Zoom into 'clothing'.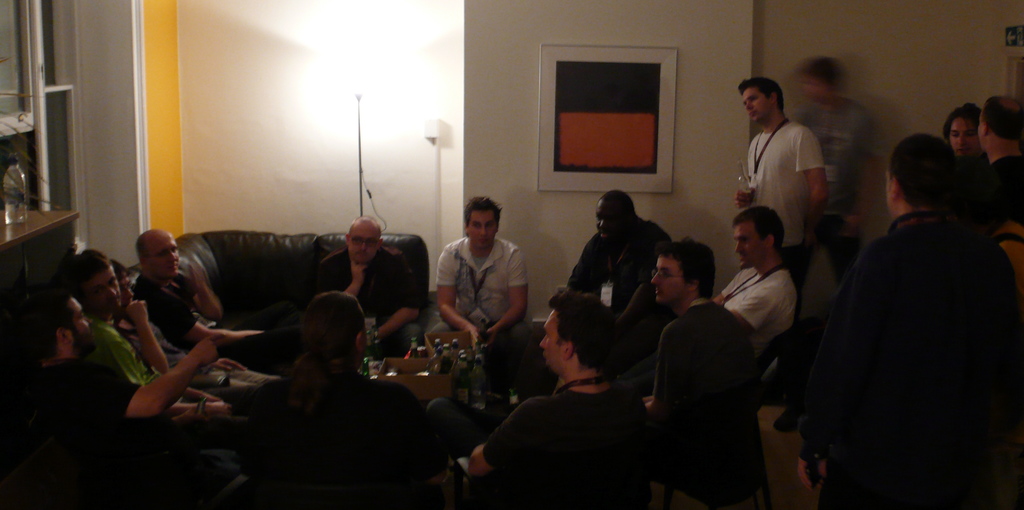
Zoom target: bbox=[89, 311, 179, 379].
